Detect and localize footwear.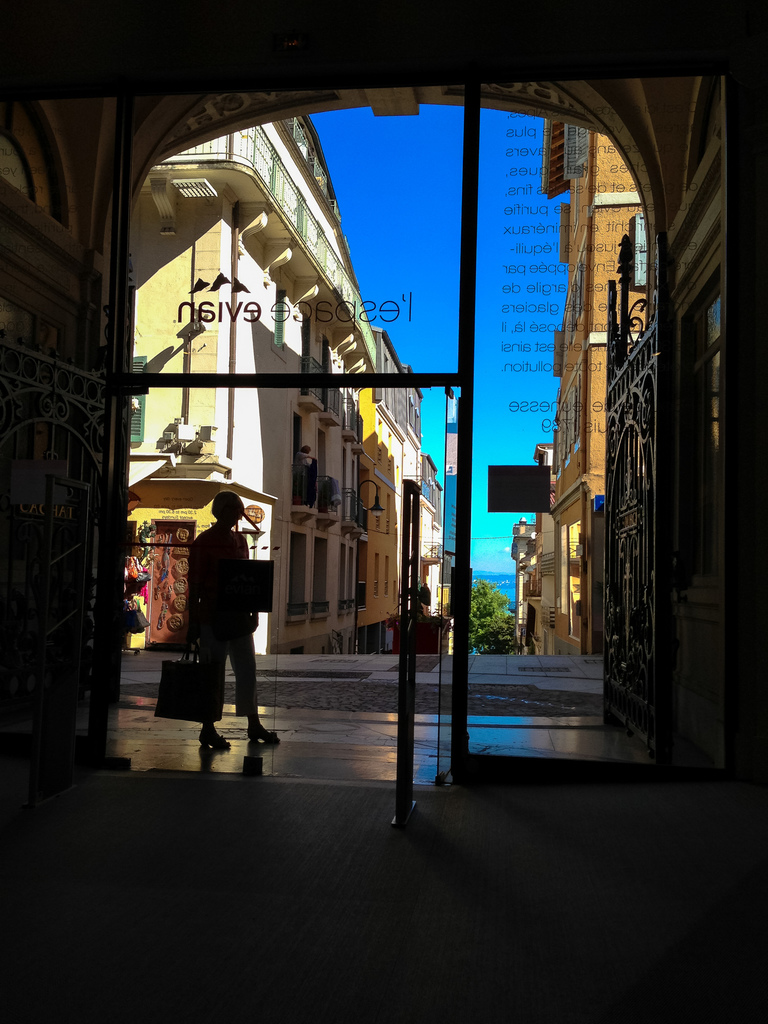
Localized at x1=246 y1=726 x2=281 y2=739.
